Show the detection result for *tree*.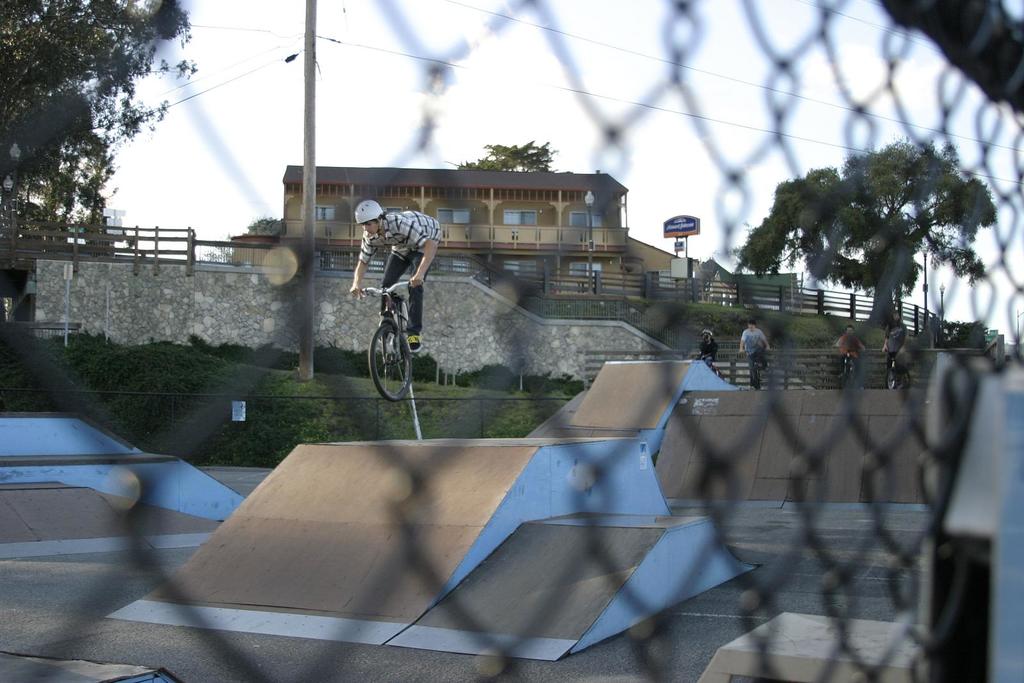
749 109 1000 381.
